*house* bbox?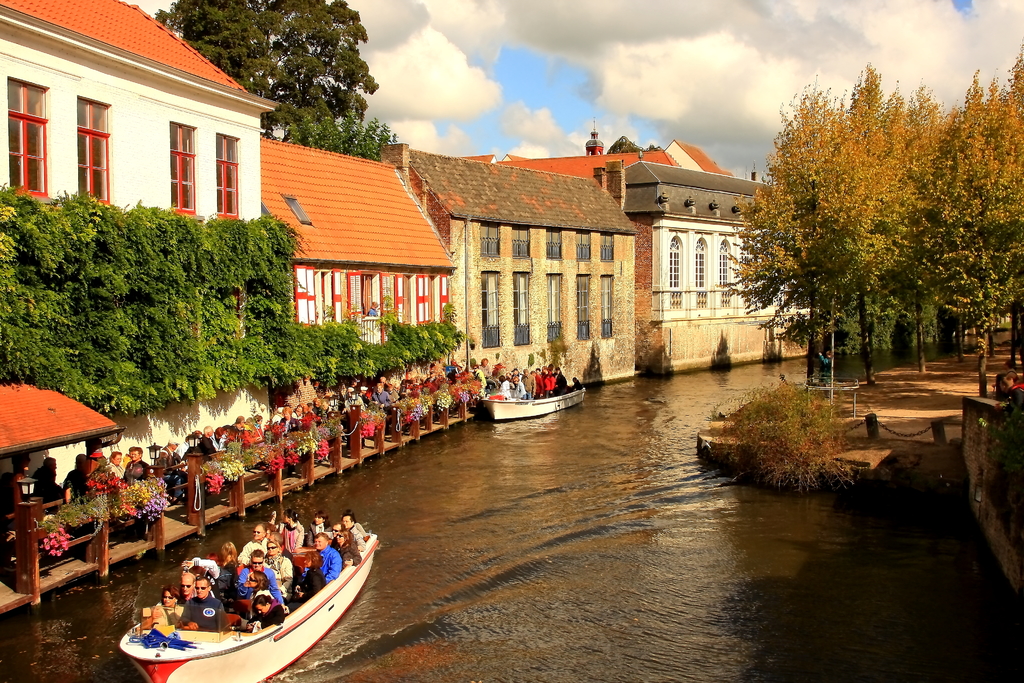
bbox(259, 131, 455, 349)
